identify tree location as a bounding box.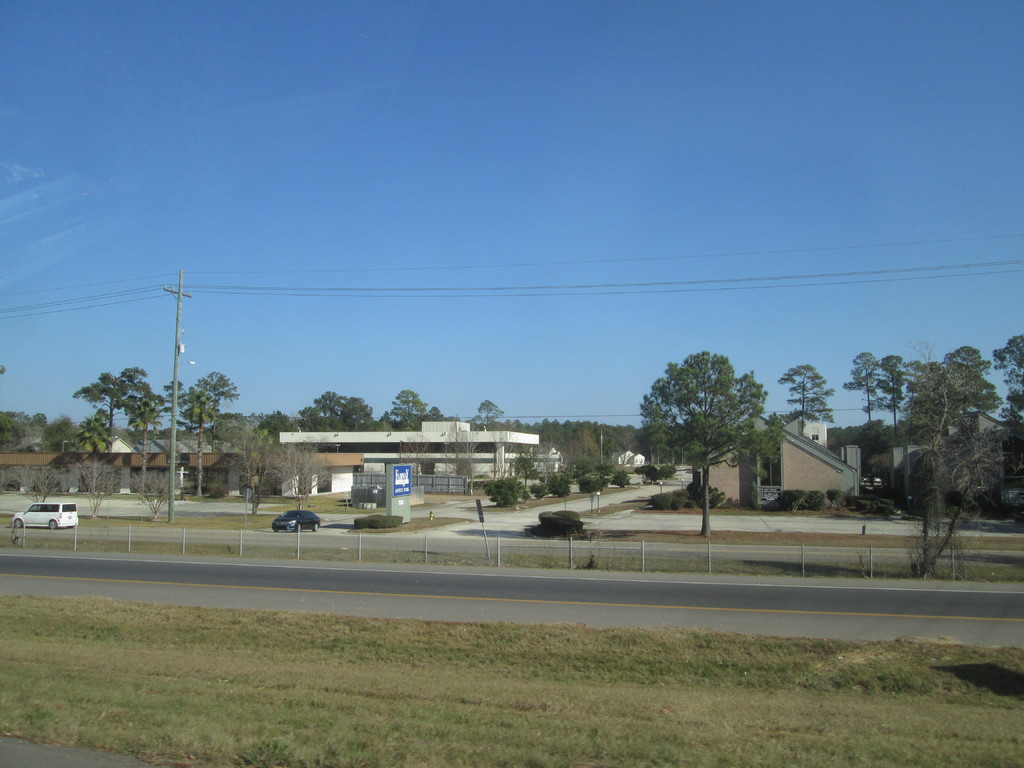
bbox=[122, 385, 165, 502].
